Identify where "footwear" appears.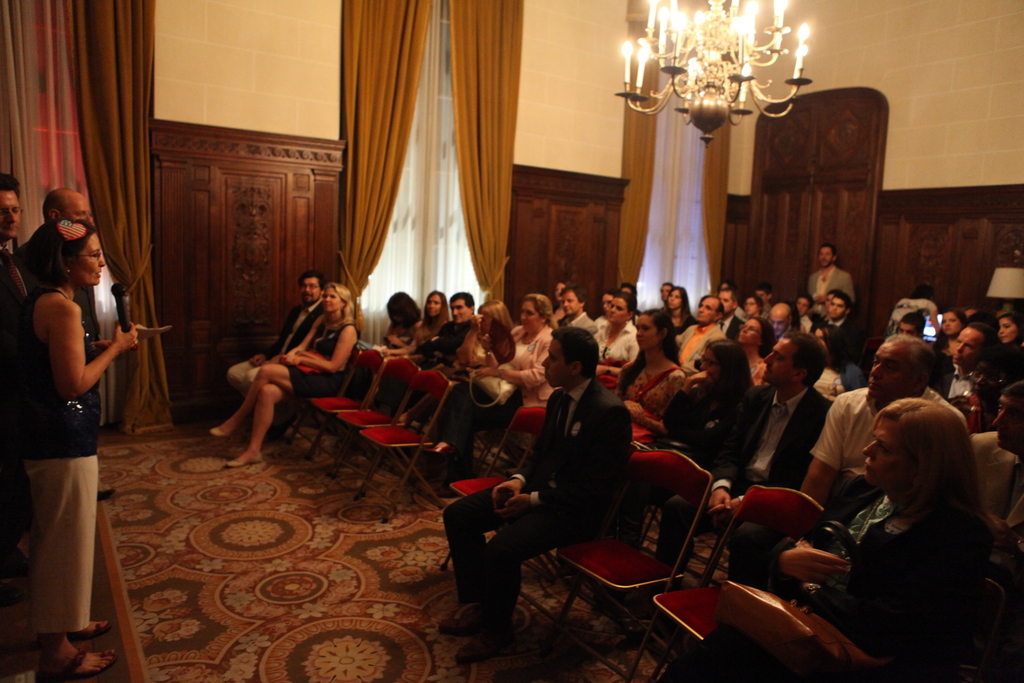
Appears at rect(207, 418, 246, 442).
